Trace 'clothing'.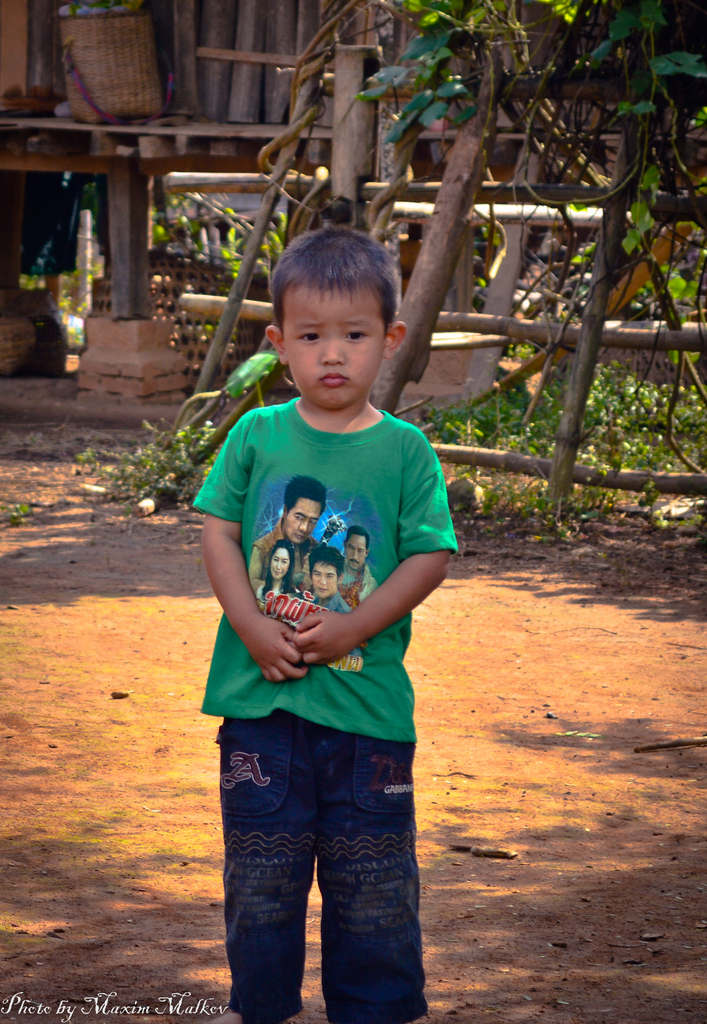
Traced to x1=209 y1=369 x2=442 y2=899.
